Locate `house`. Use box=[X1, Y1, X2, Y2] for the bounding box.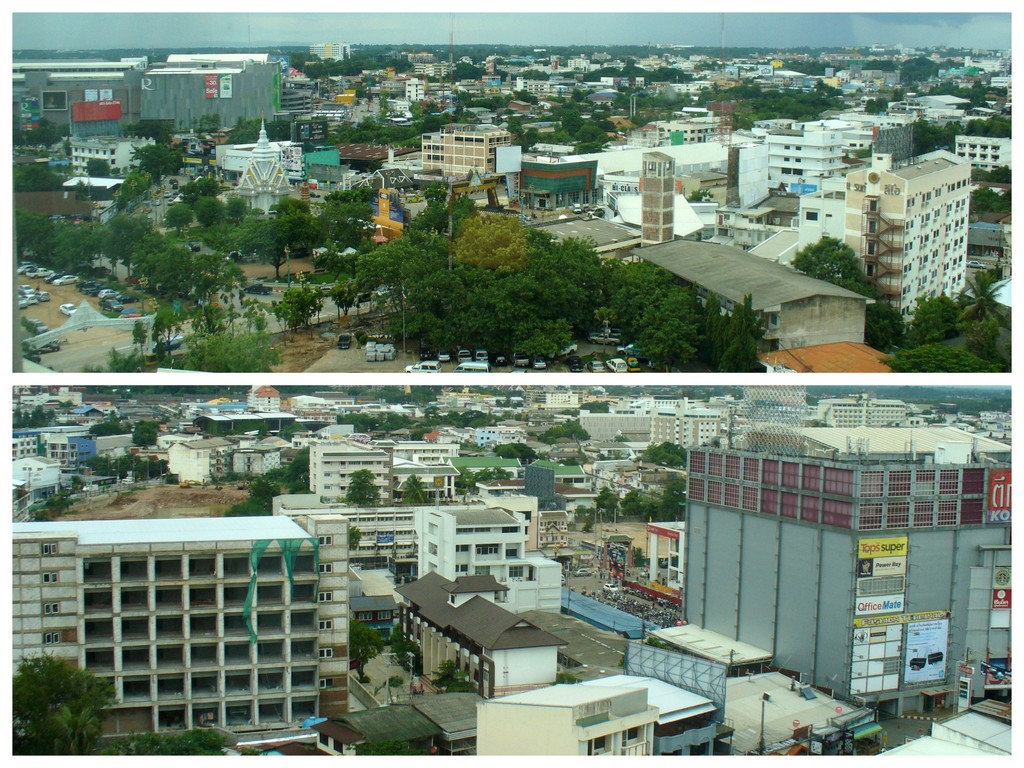
box=[170, 434, 239, 488].
